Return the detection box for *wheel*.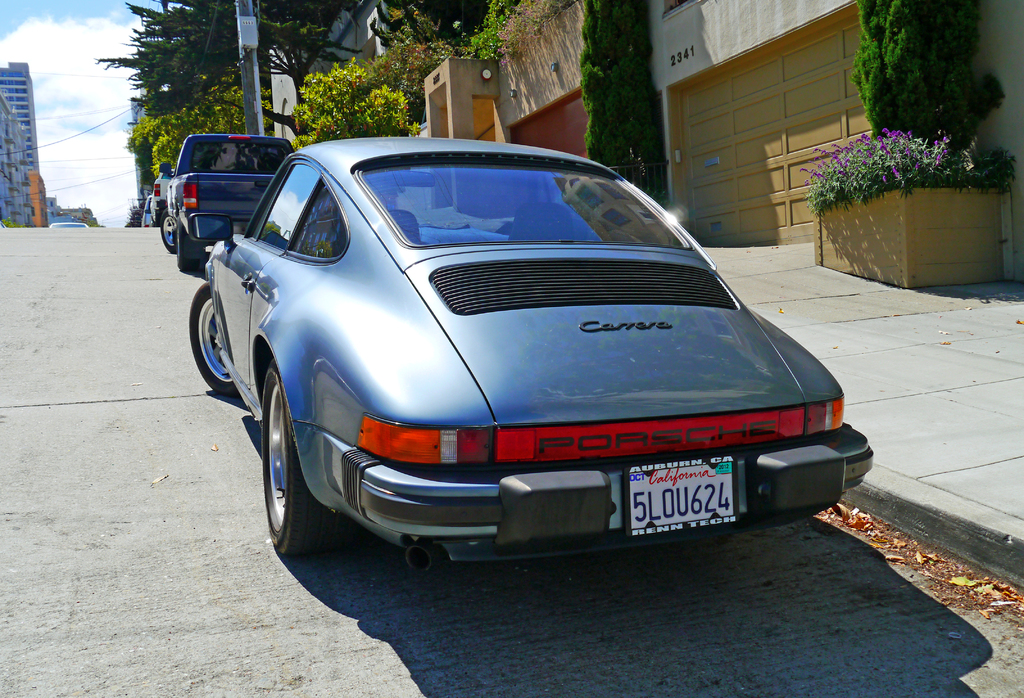
<region>189, 283, 241, 398</region>.
